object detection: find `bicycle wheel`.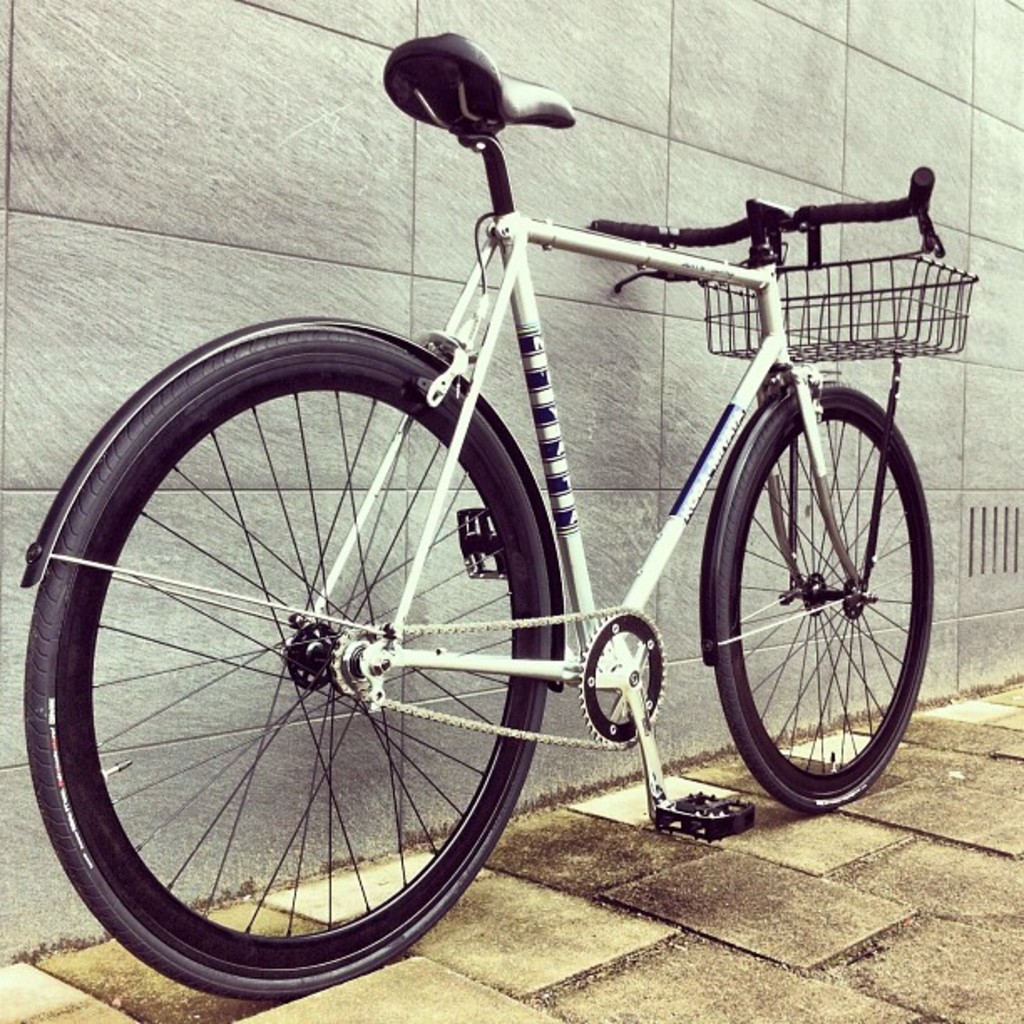
box(32, 336, 576, 991).
